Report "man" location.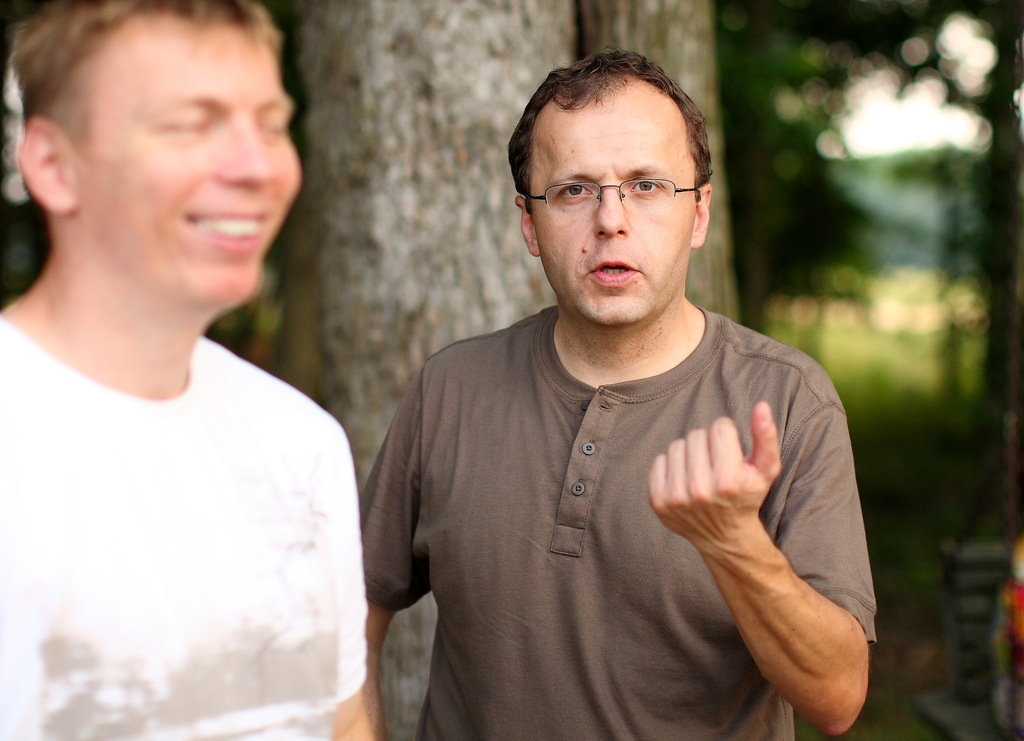
Report: [left=349, top=47, right=886, bottom=740].
